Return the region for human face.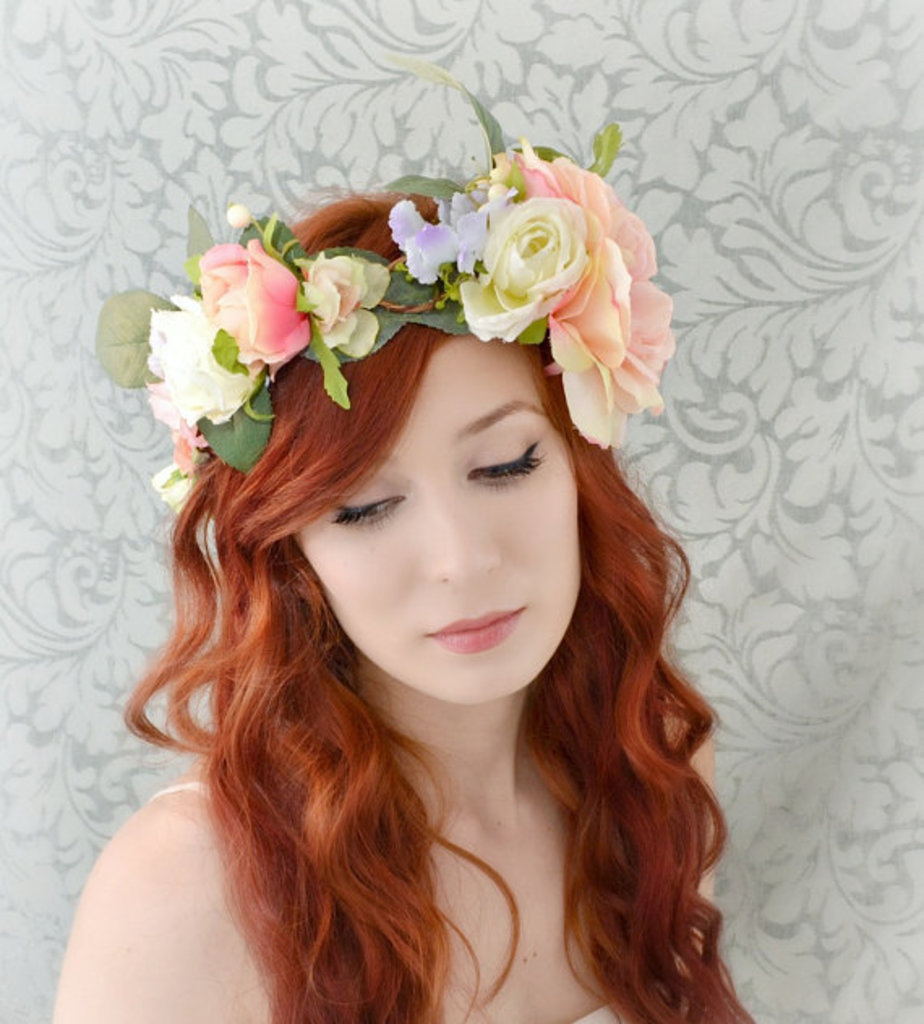
<box>295,334,585,710</box>.
